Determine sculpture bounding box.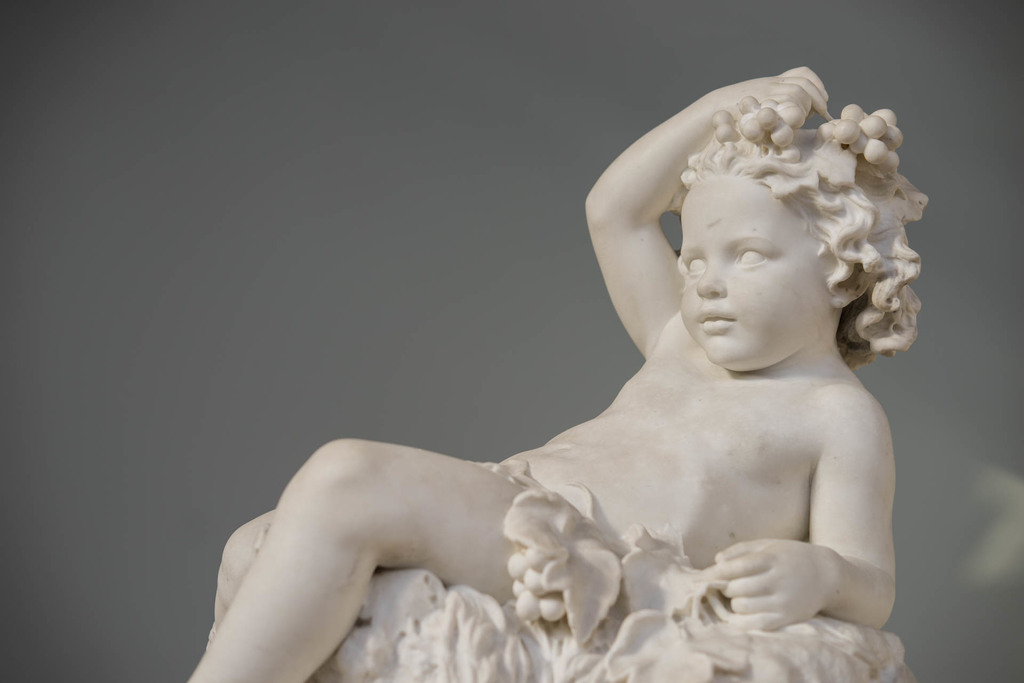
Determined: (left=185, top=62, right=945, bottom=682).
